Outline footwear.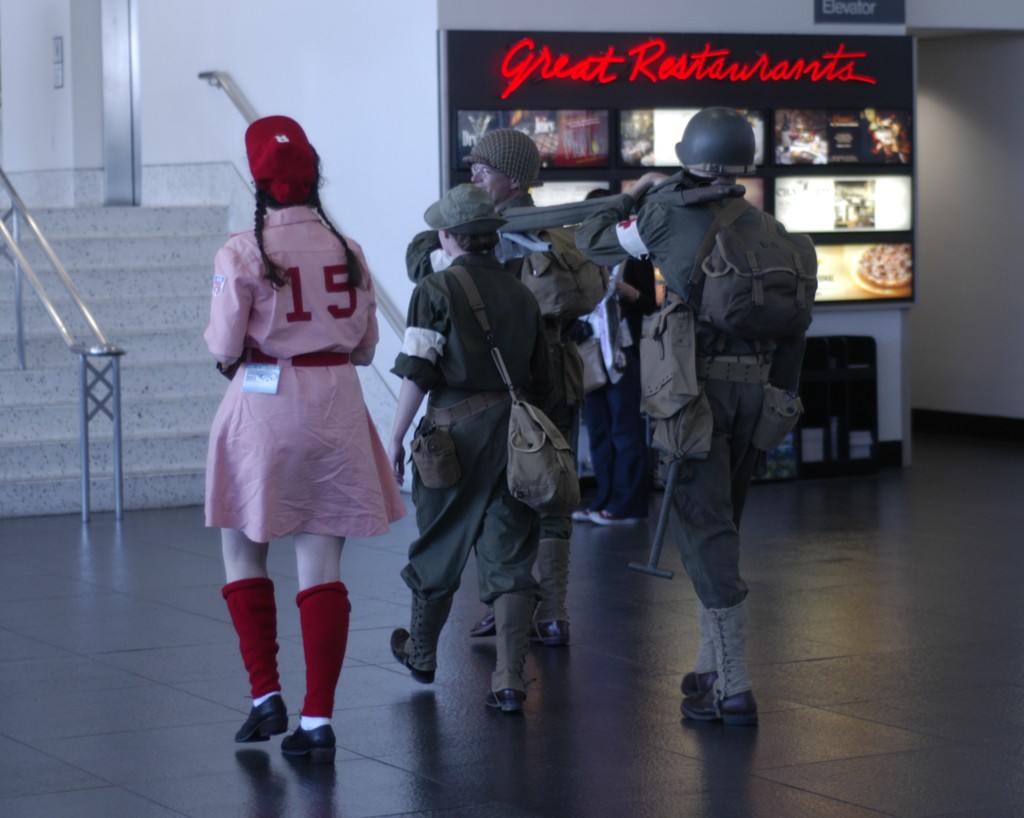
Outline: left=686, top=629, right=758, bottom=750.
